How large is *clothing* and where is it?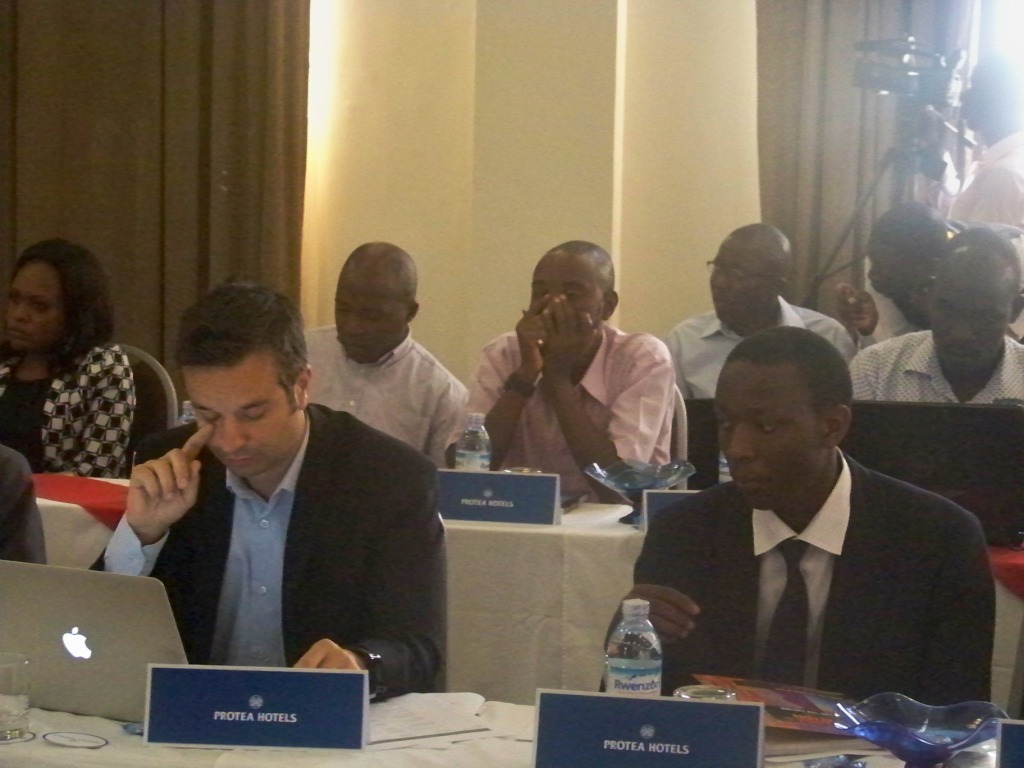
Bounding box: Rect(105, 379, 443, 704).
